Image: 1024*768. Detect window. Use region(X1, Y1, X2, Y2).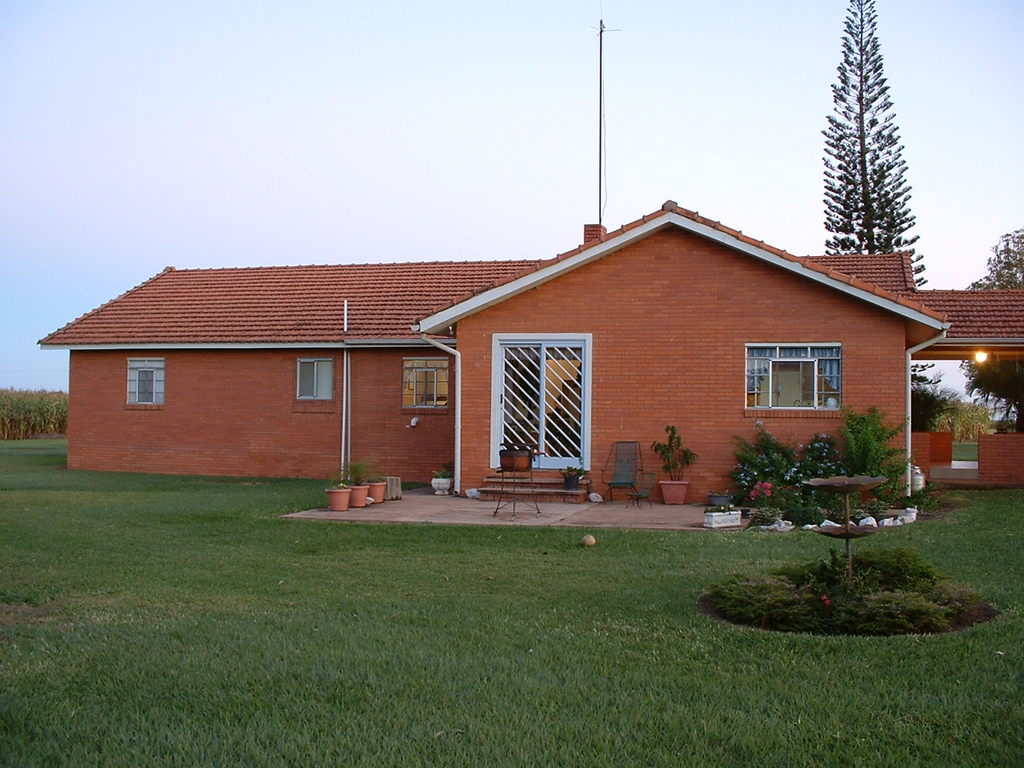
region(399, 358, 451, 414).
